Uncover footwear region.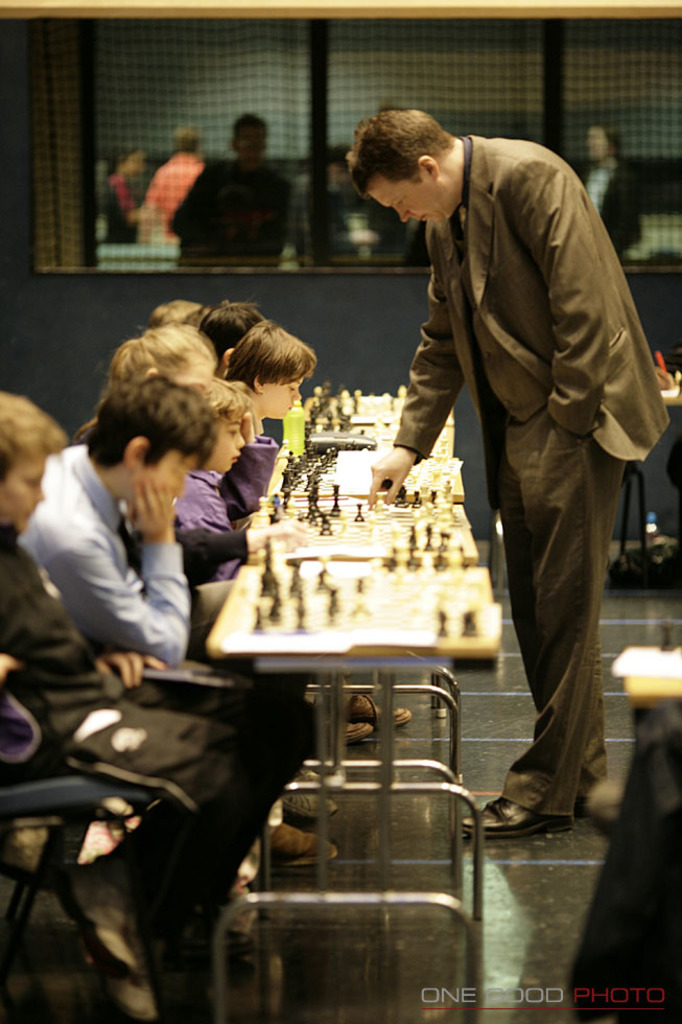
Uncovered: left=464, top=795, right=566, bottom=842.
